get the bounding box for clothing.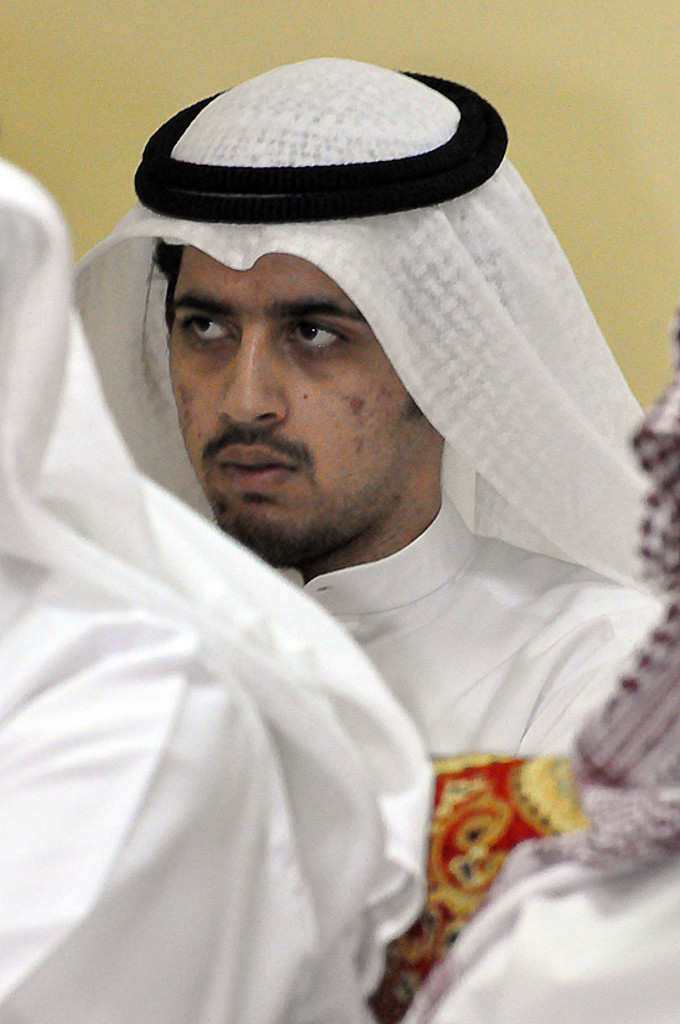
detection(275, 490, 671, 1023).
